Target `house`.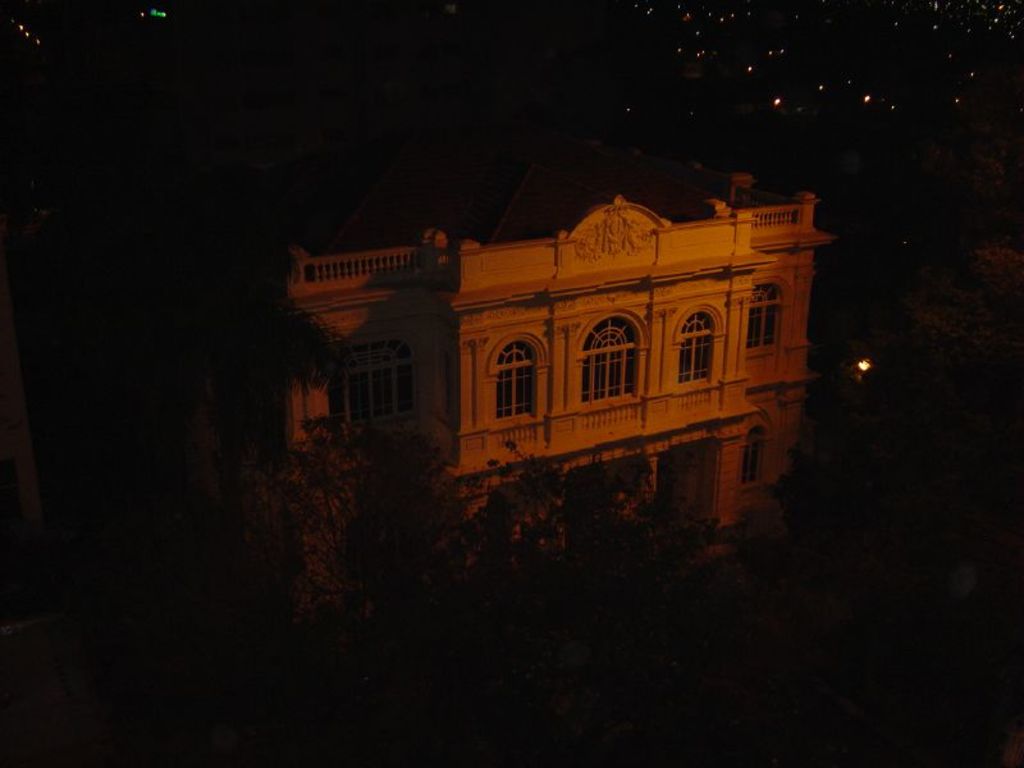
Target region: [left=325, top=169, right=815, bottom=521].
